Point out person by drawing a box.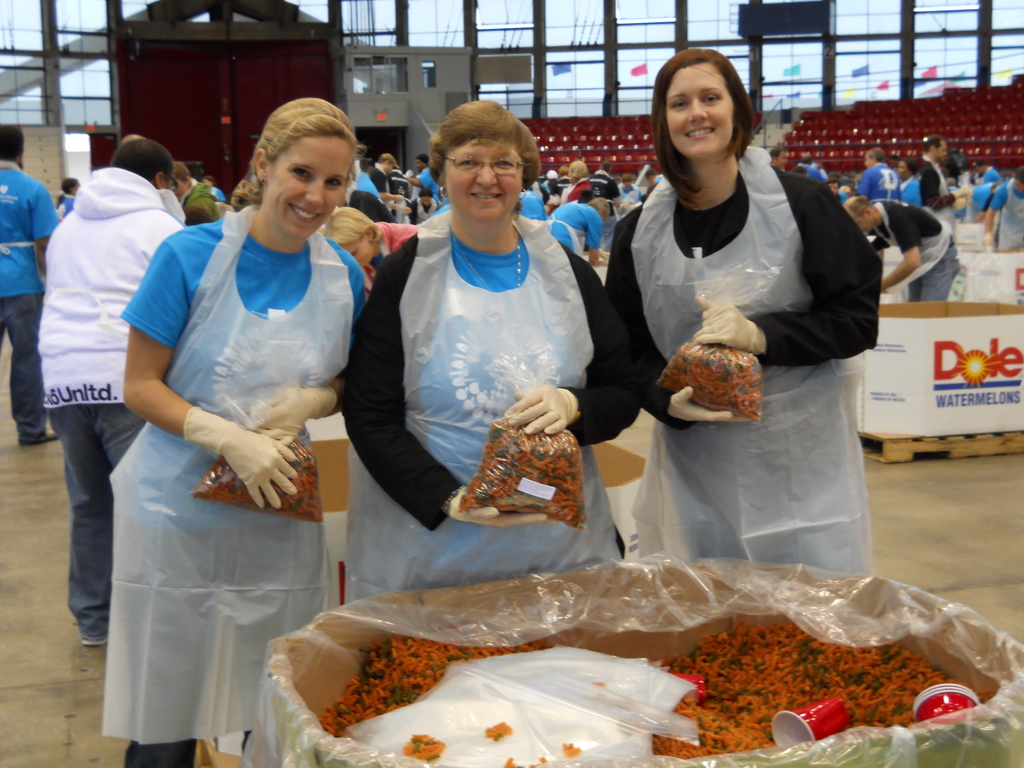
<region>539, 171, 559, 199</region>.
